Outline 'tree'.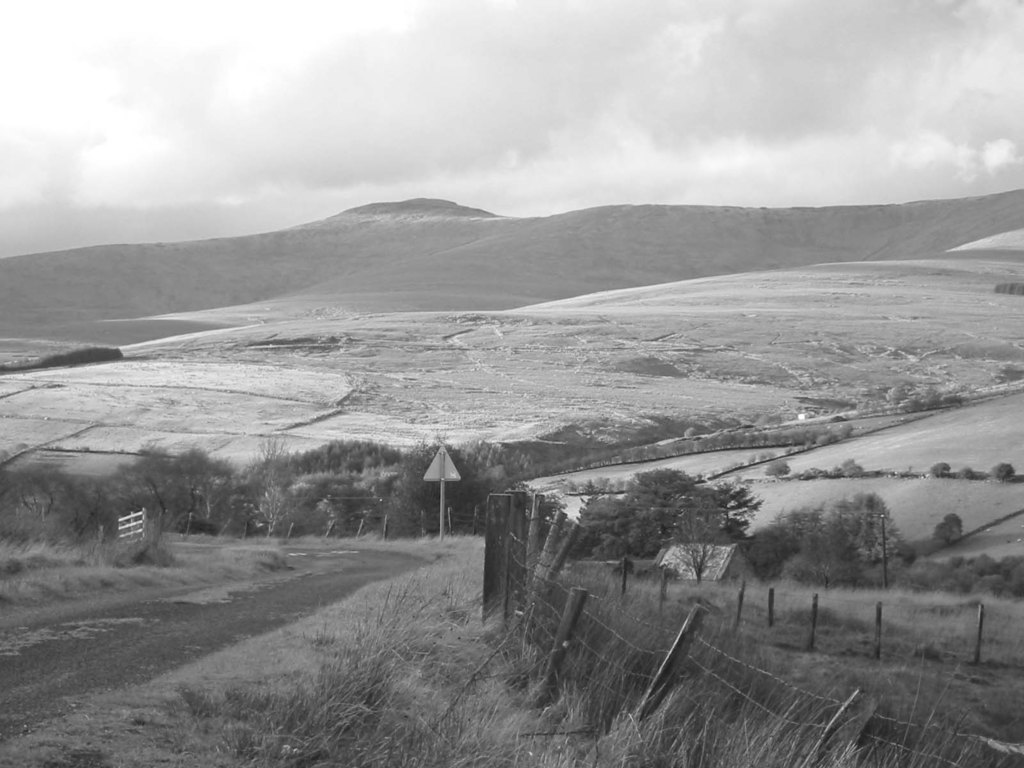
Outline: l=934, t=456, r=961, b=474.
